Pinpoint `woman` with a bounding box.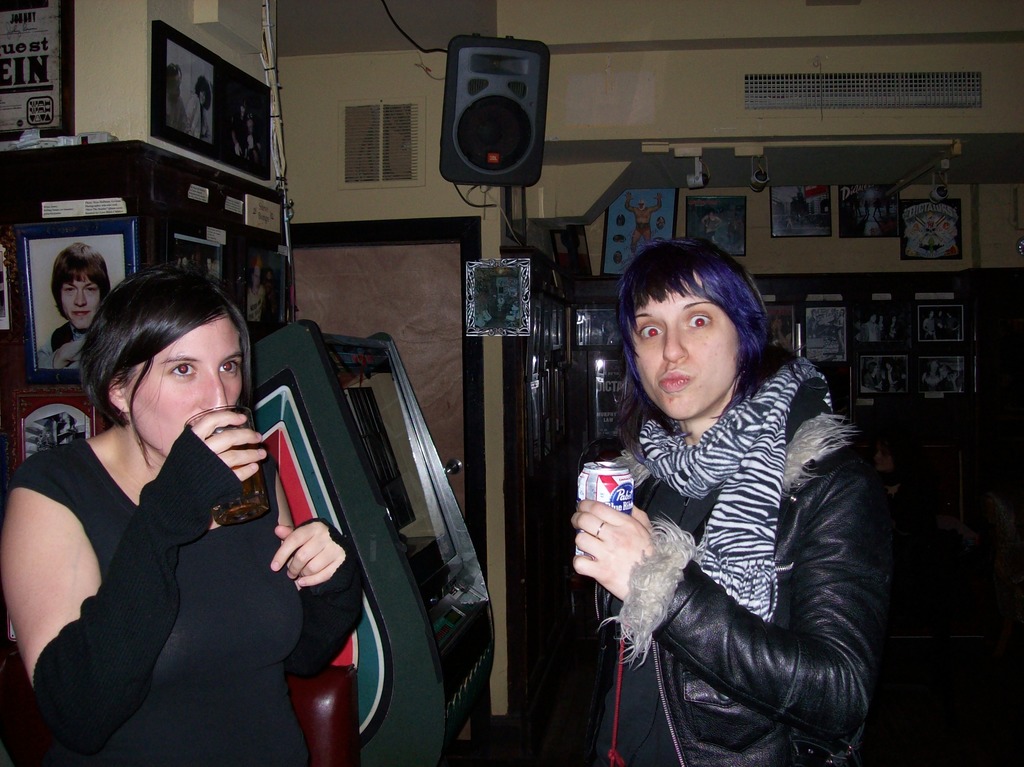
<bbox>17, 241, 314, 766</bbox>.
